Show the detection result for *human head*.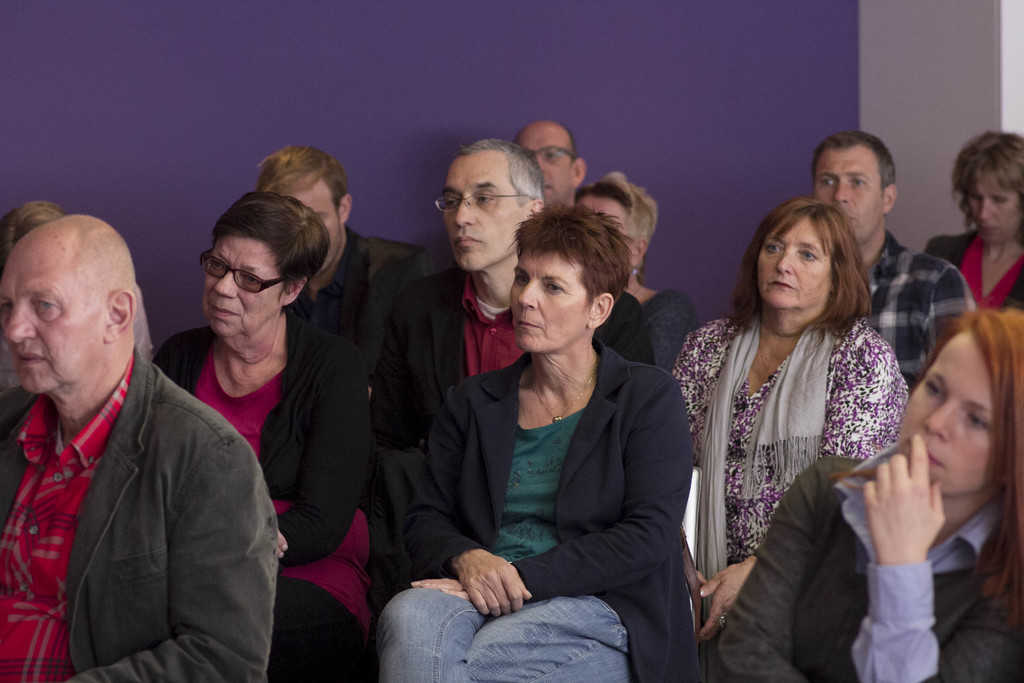
bbox=[569, 170, 659, 281].
